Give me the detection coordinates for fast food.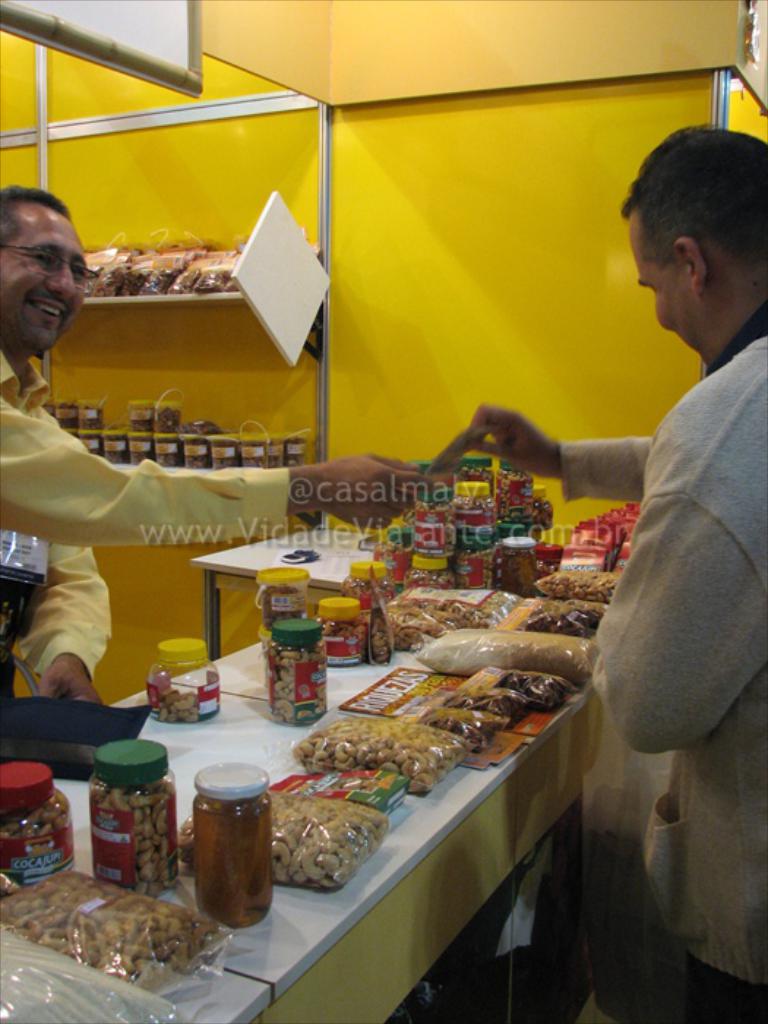
x1=78 y1=241 x2=252 y2=298.
